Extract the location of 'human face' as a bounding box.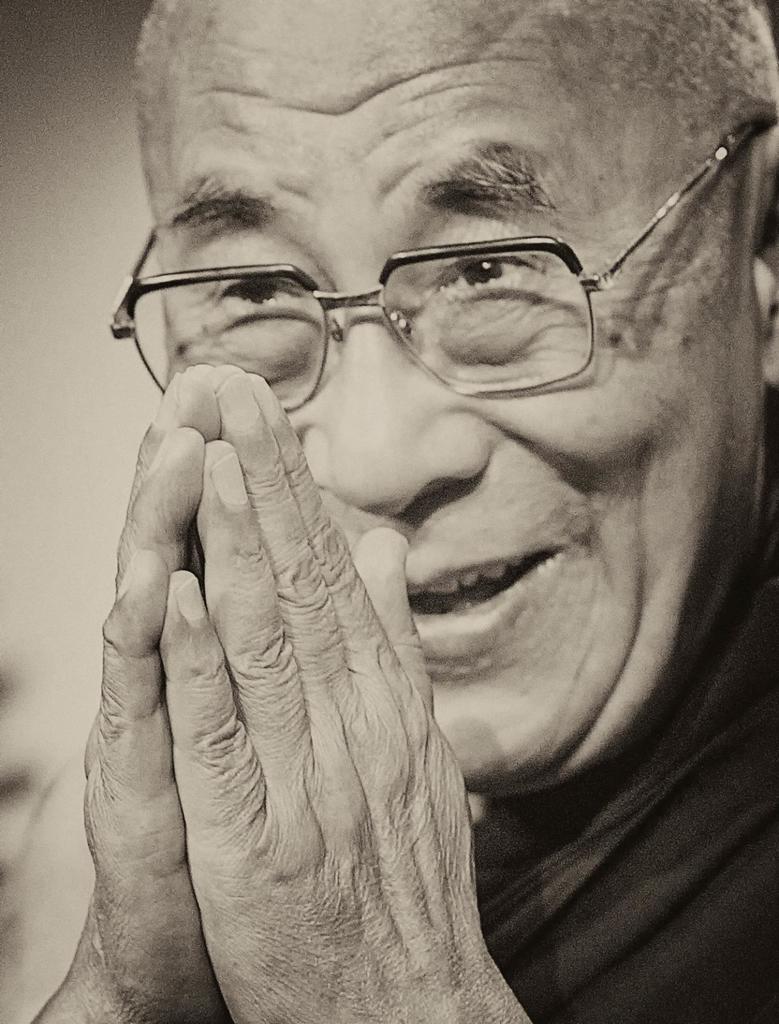
box(136, 22, 755, 788).
